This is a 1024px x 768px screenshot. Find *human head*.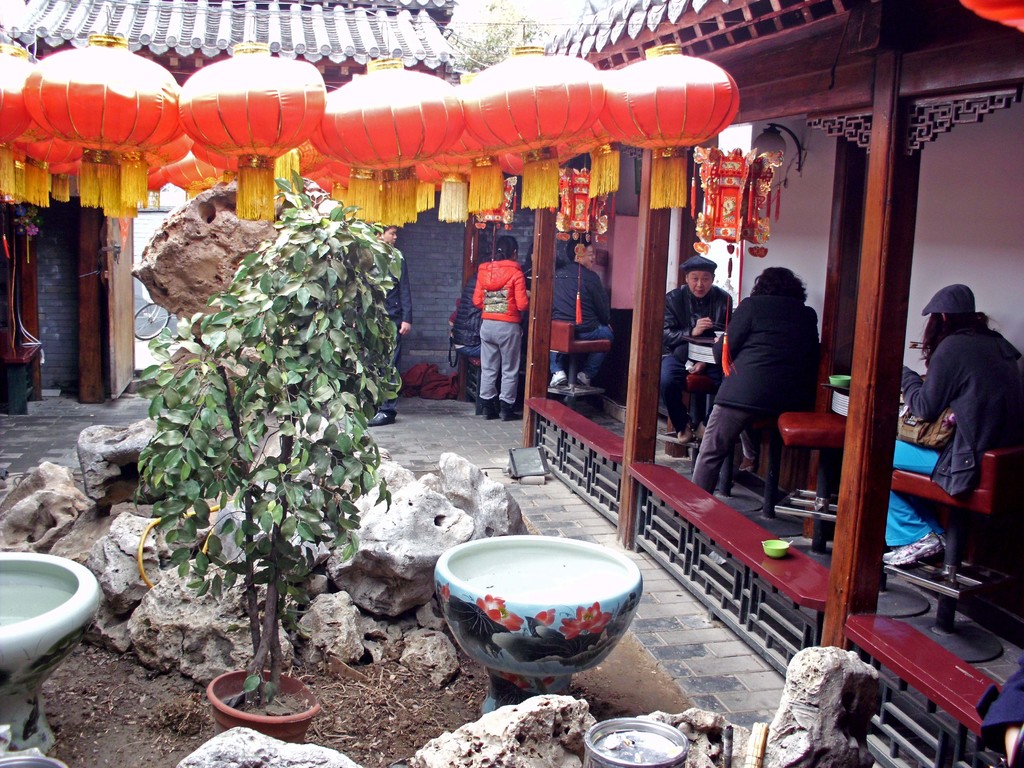
Bounding box: <box>752,265,809,297</box>.
